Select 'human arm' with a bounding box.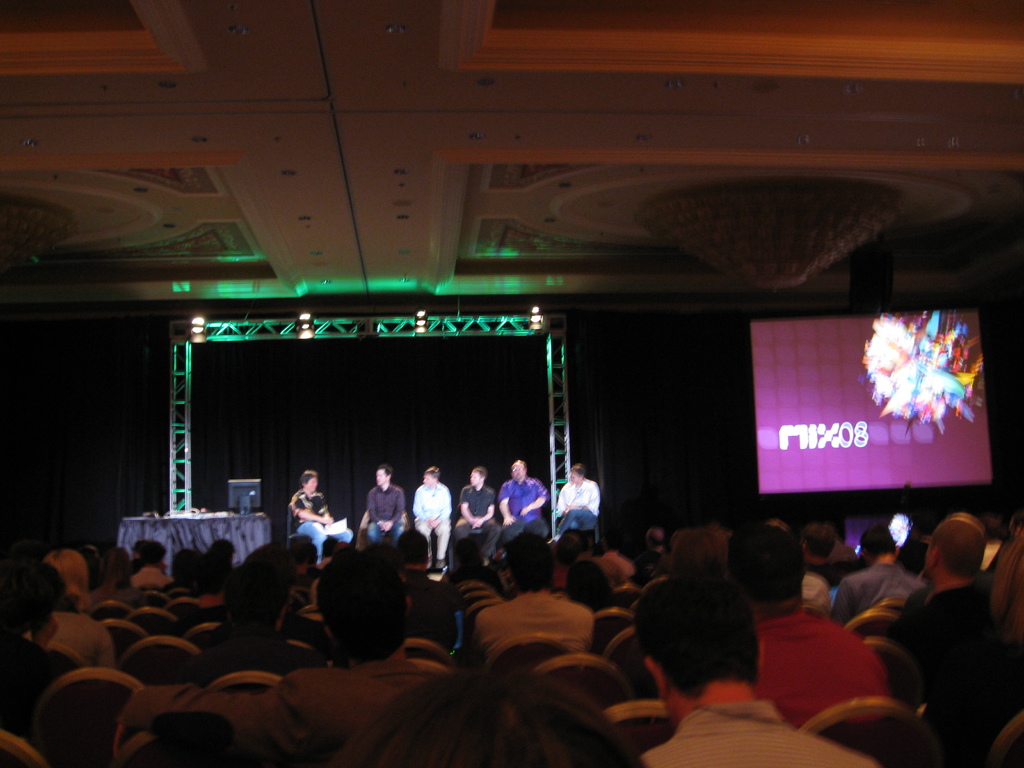
{"left": 460, "top": 485, "right": 479, "bottom": 524}.
